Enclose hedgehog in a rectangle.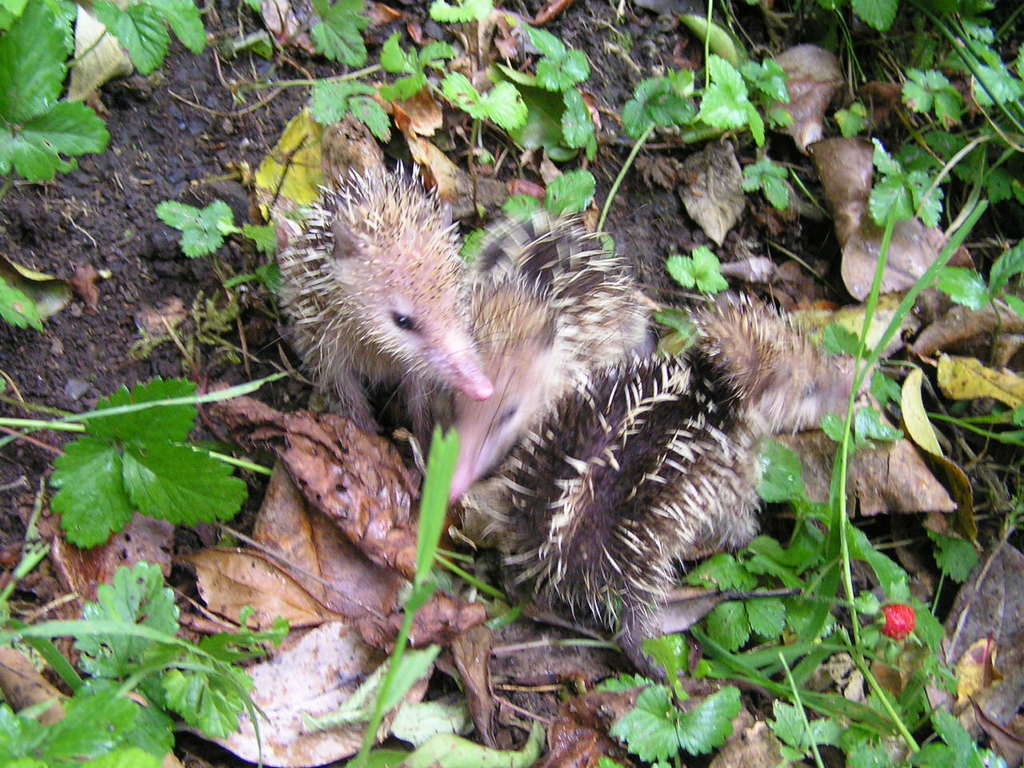
418:211:665:505.
